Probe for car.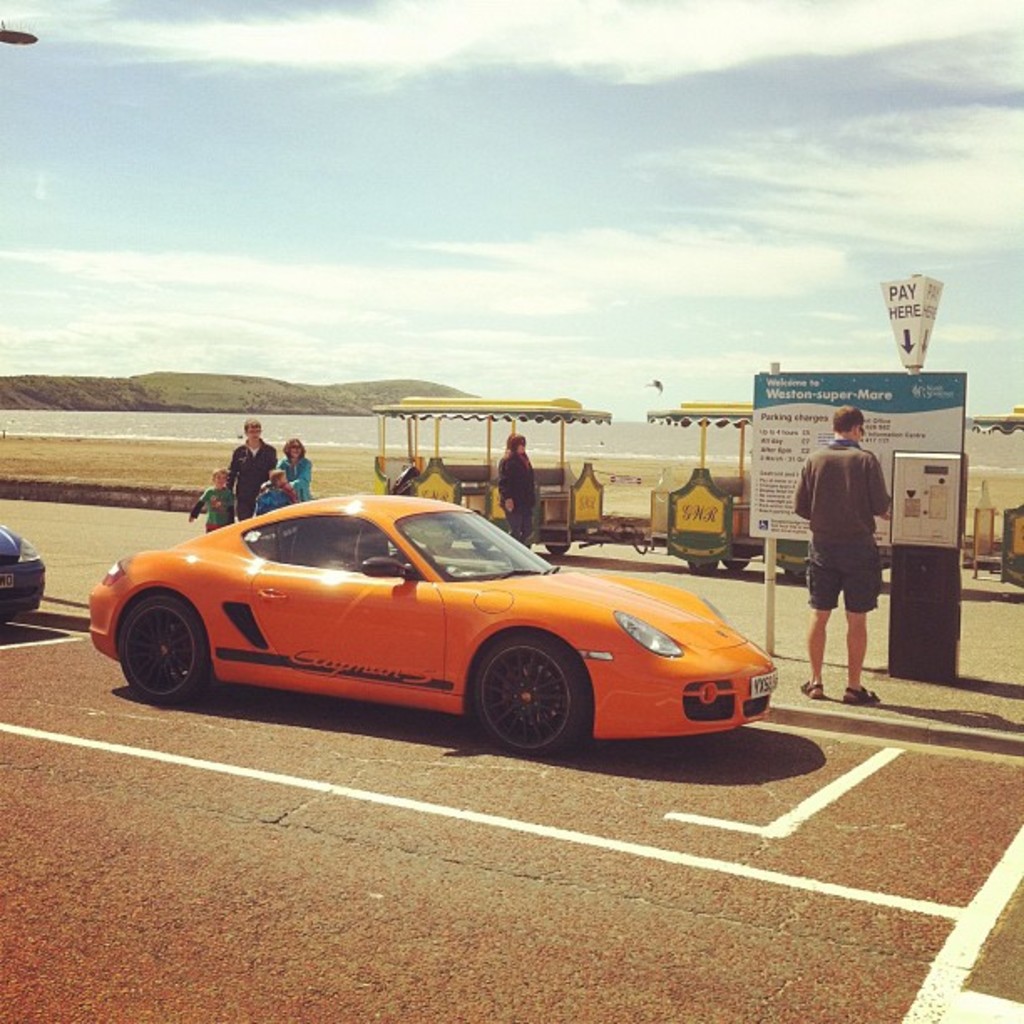
Probe result: crop(0, 517, 57, 629).
